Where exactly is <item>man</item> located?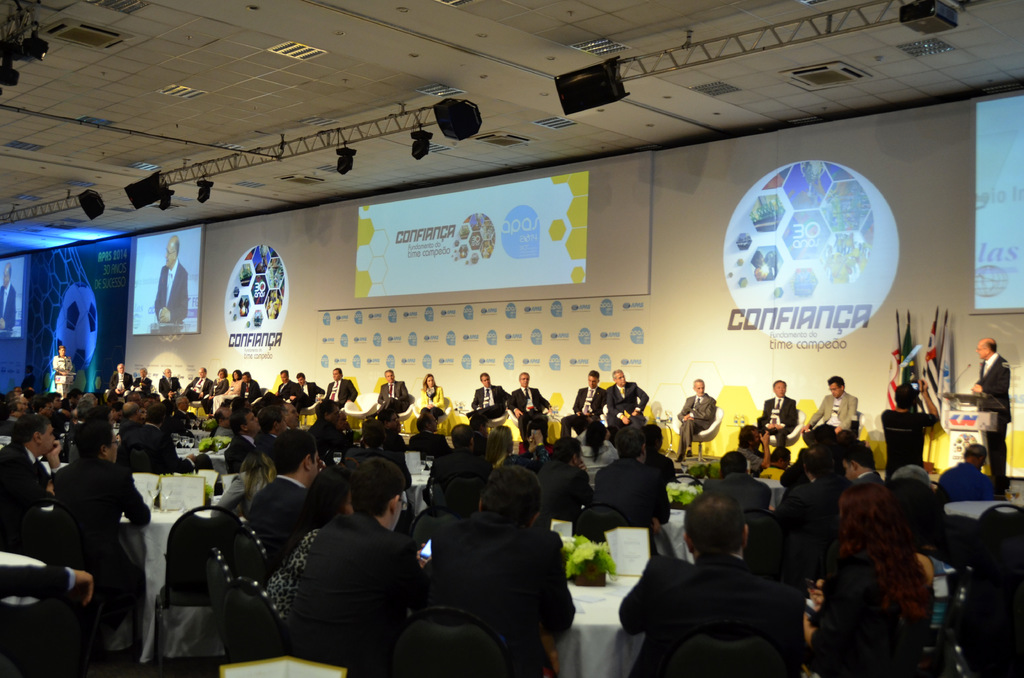
Its bounding box is (255, 423, 326, 561).
